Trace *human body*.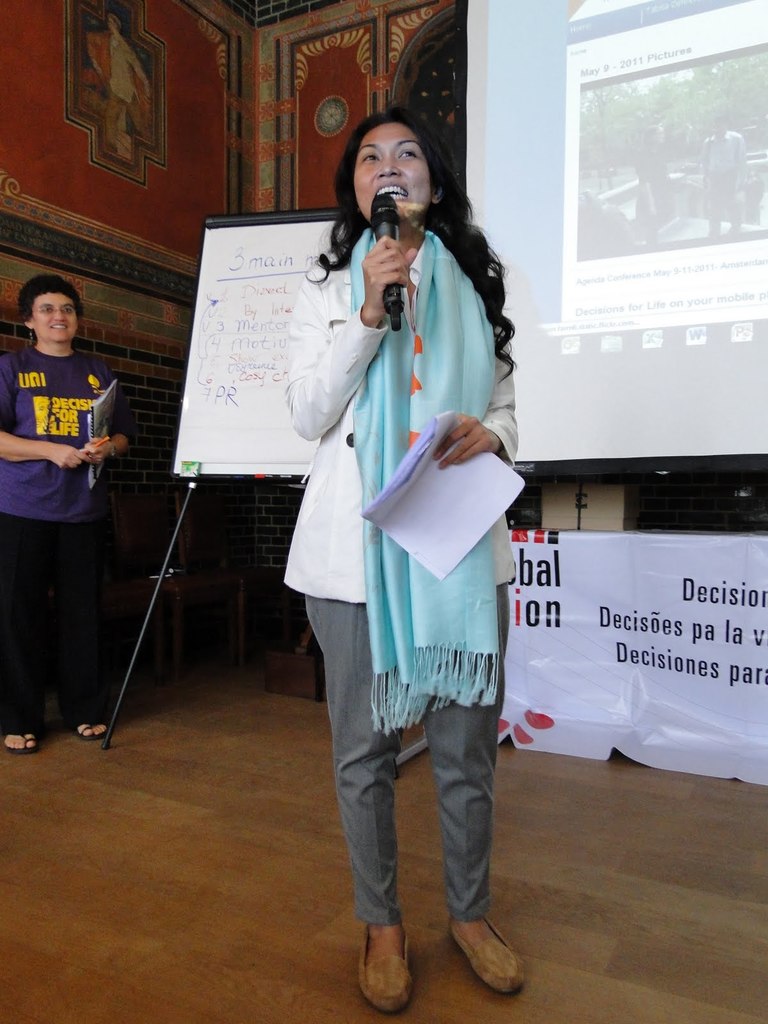
Traced to x1=0 y1=265 x2=131 y2=756.
